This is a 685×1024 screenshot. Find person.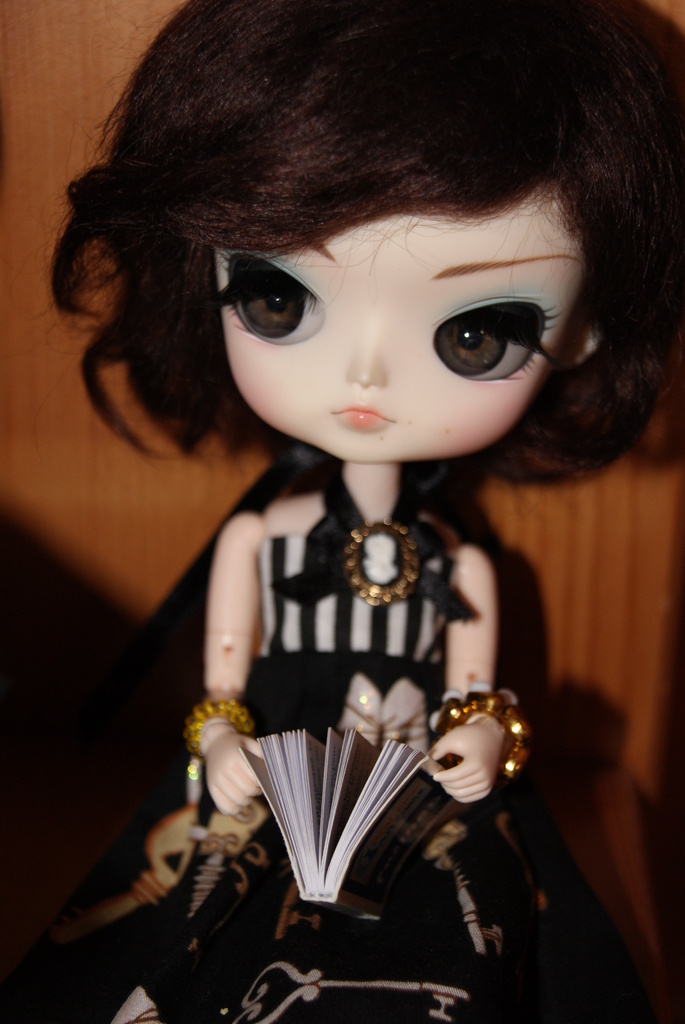
Bounding box: (54, 0, 684, 1023).
